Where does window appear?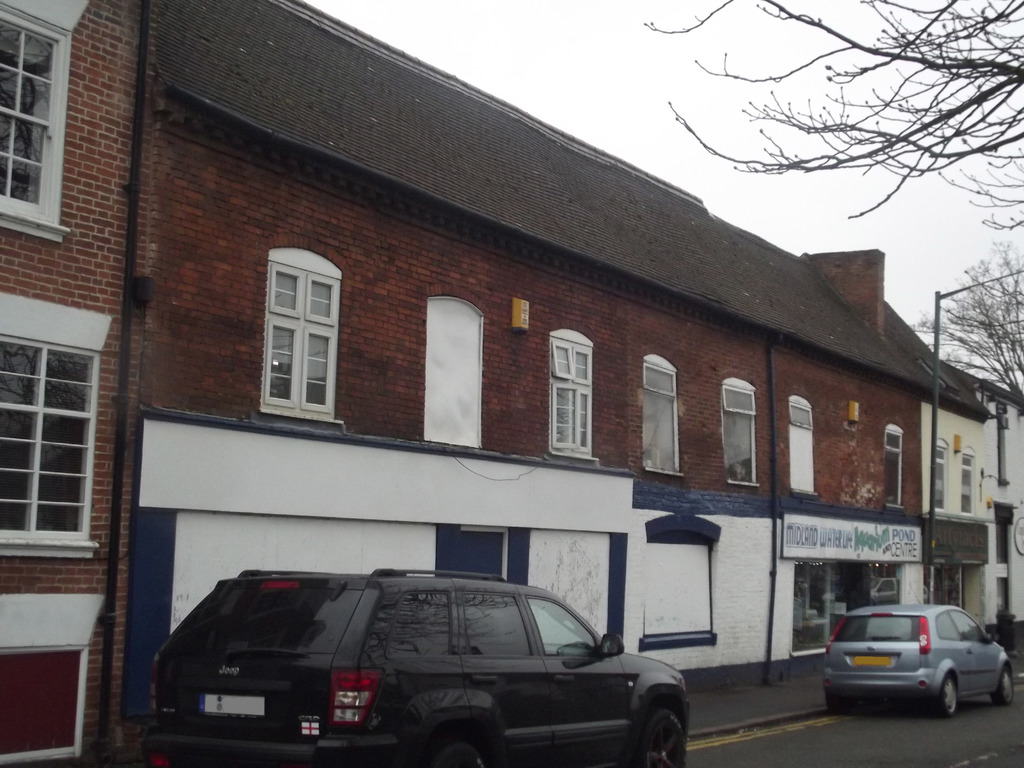
Appears at pyautogui.locateOnScreen(788, 394, 817, 493).
